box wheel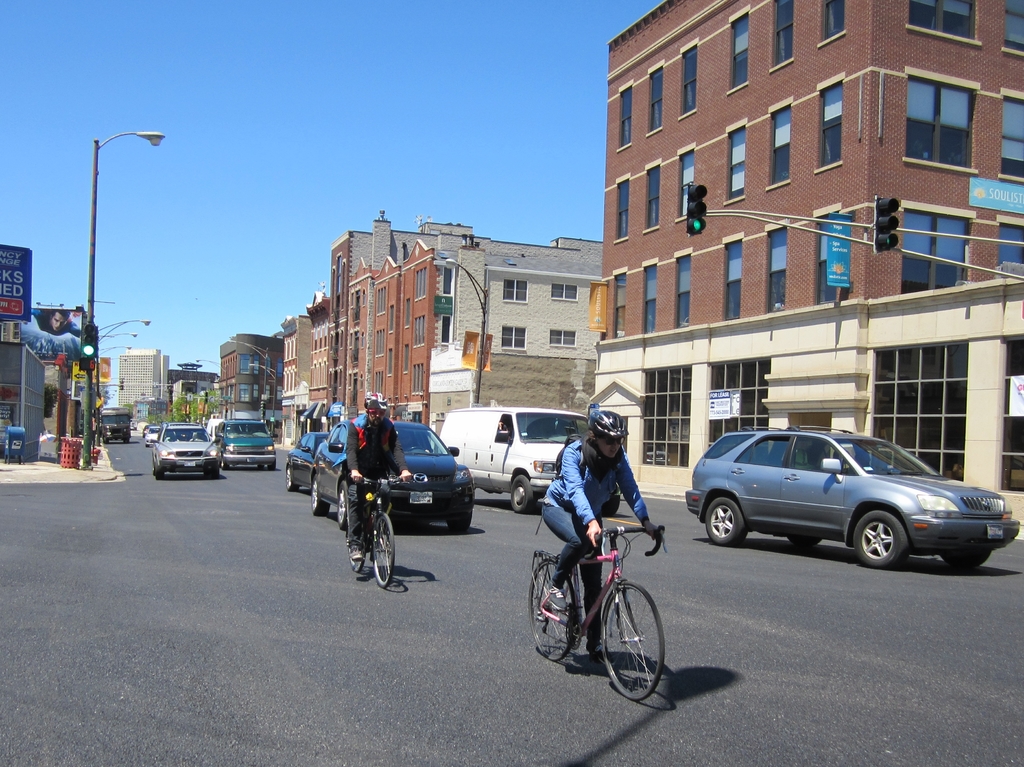
bbox=[703, 502, 748, 540]
